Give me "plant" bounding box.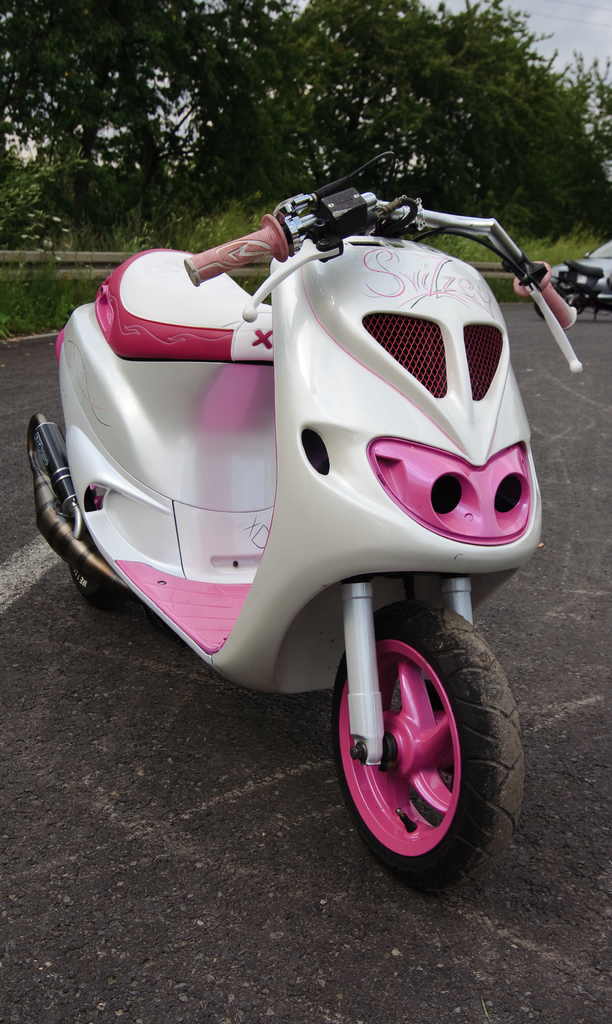
left=211, top=266, right=274, bottom=308.
